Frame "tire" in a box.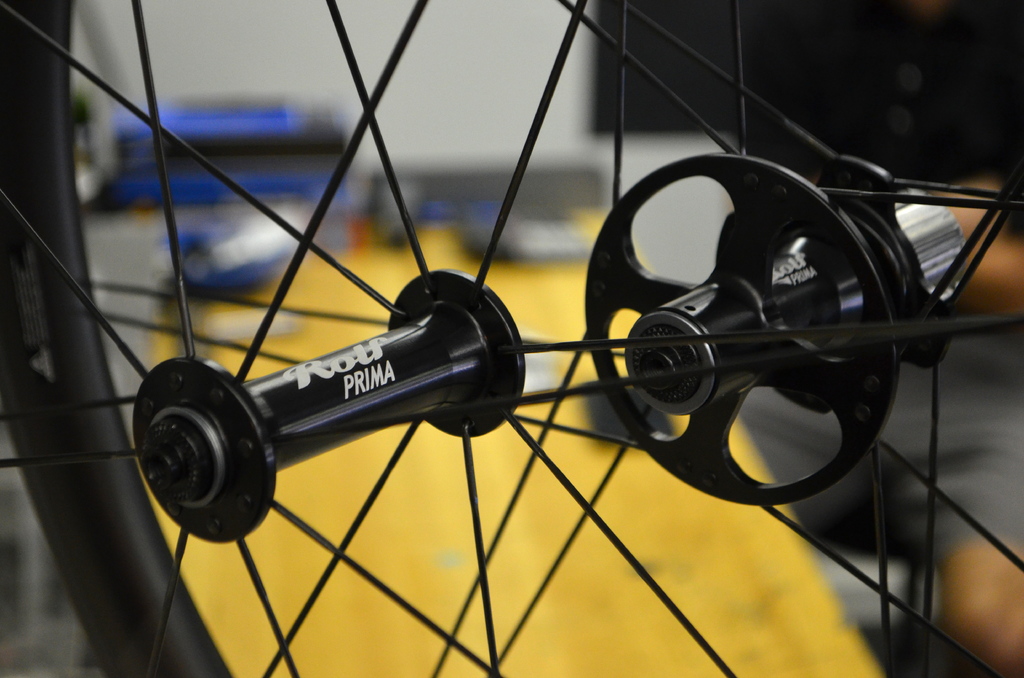
[0, 0, 1023, 675].
